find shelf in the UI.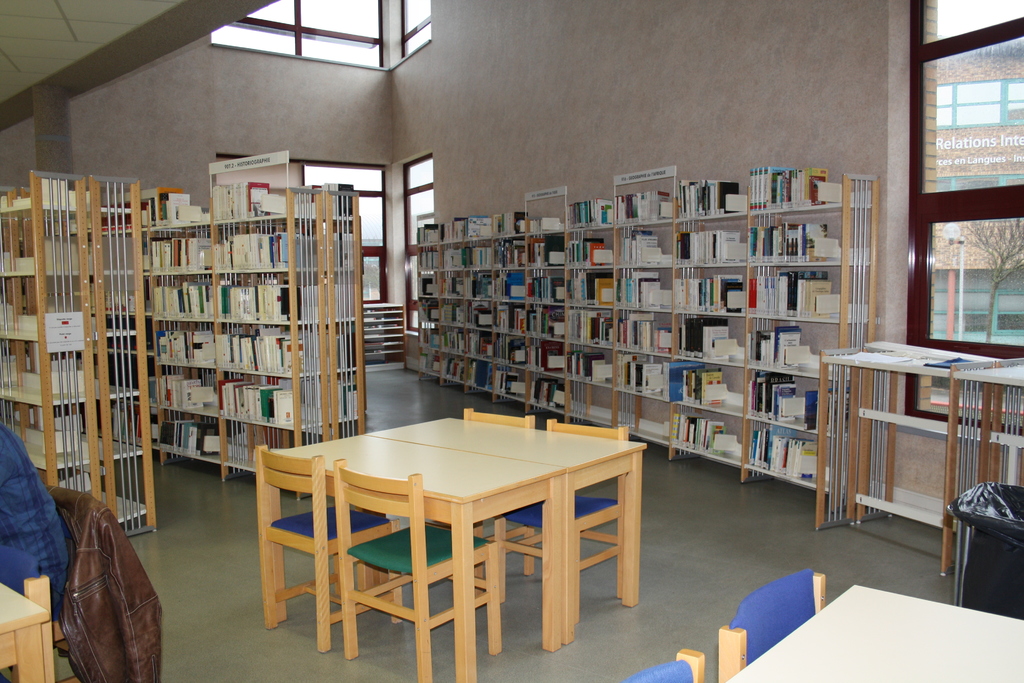
UI element at region(106, 409, 152, 448).
